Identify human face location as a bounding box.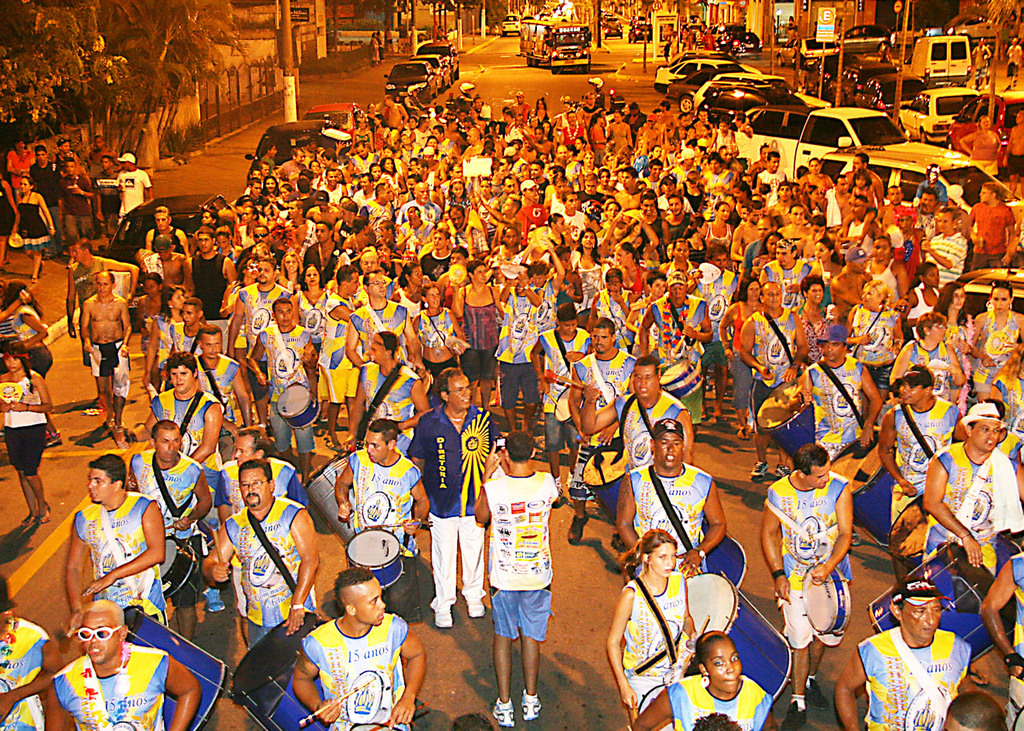
790, 204, 806, 223.
